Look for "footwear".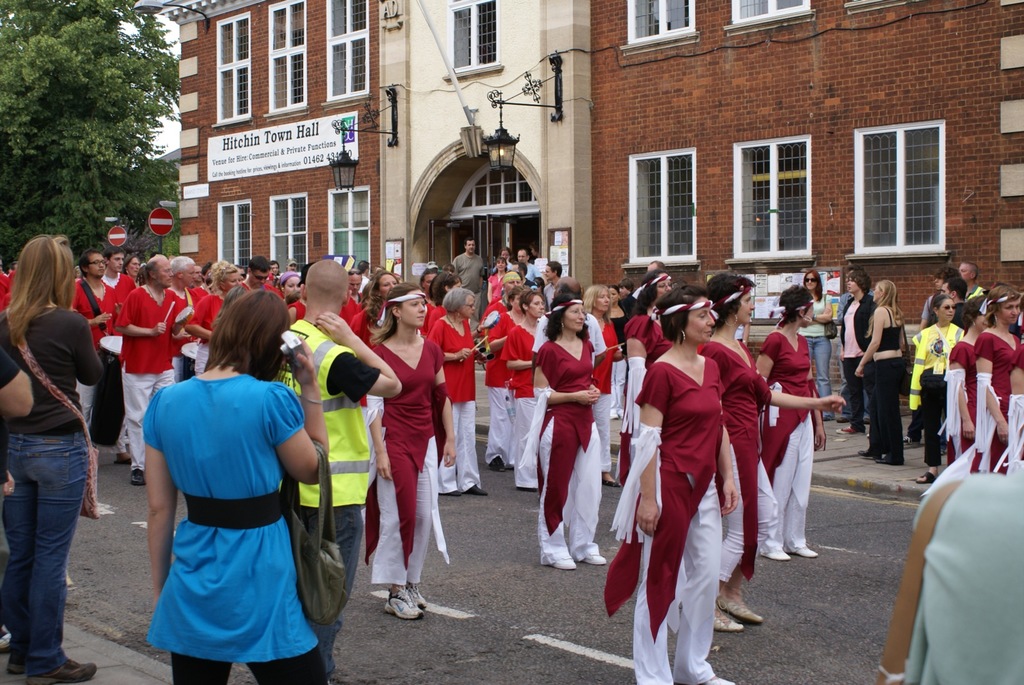
Found: 492,459,506,473.
